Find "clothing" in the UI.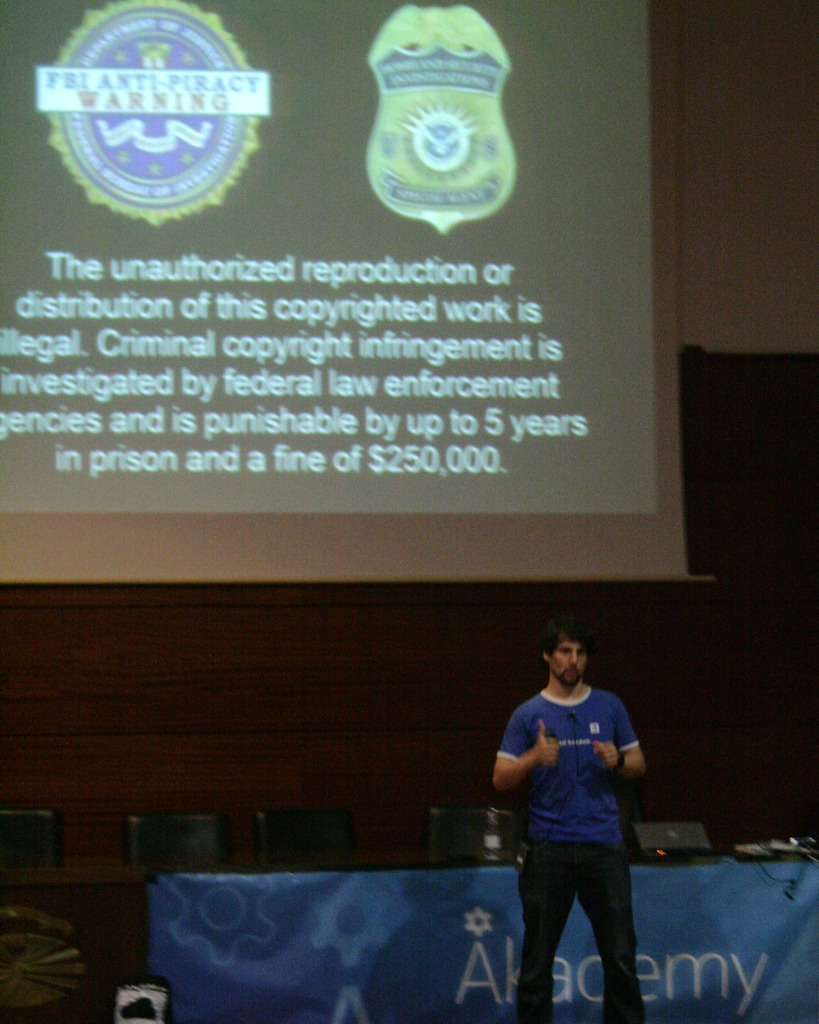
UI element at {"x1": 504, "y1": 638, "x2": 652, "y2": 984}.
